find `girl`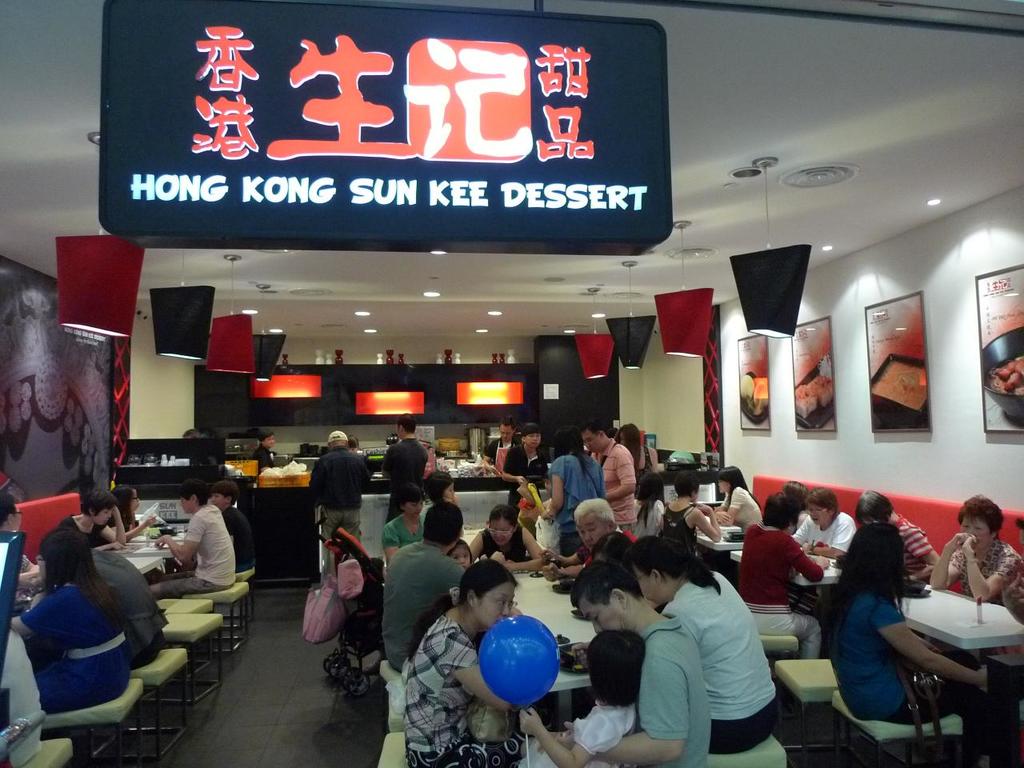
512, 631, 646, 767
